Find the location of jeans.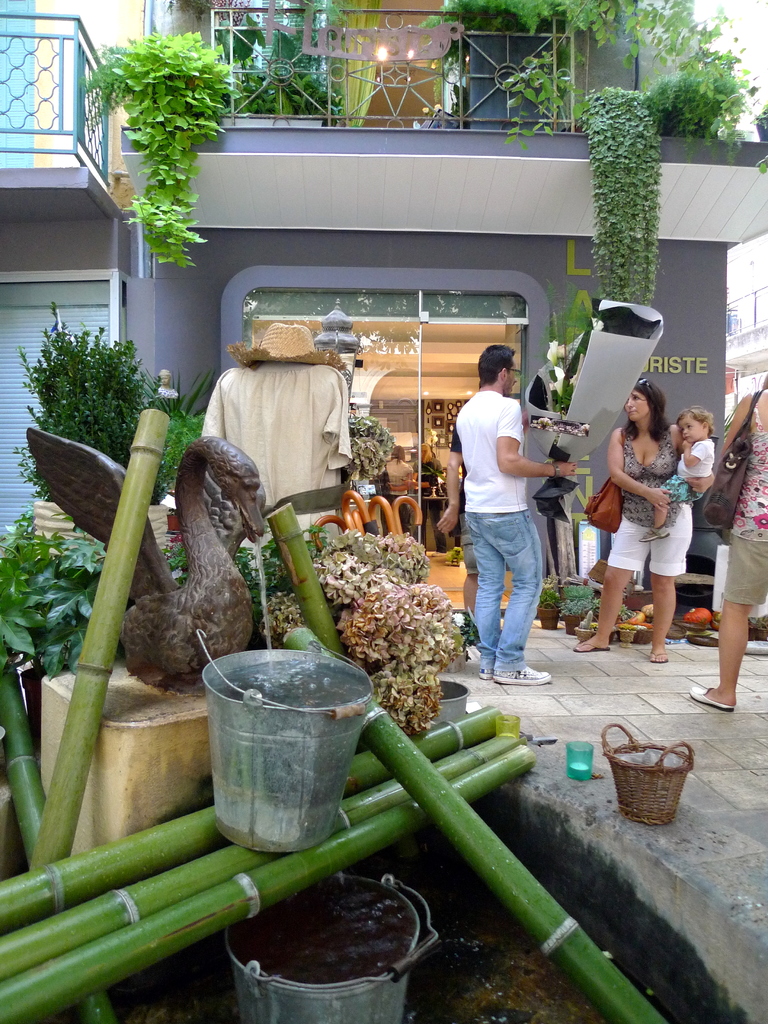
Location: 468 489 561 688.
